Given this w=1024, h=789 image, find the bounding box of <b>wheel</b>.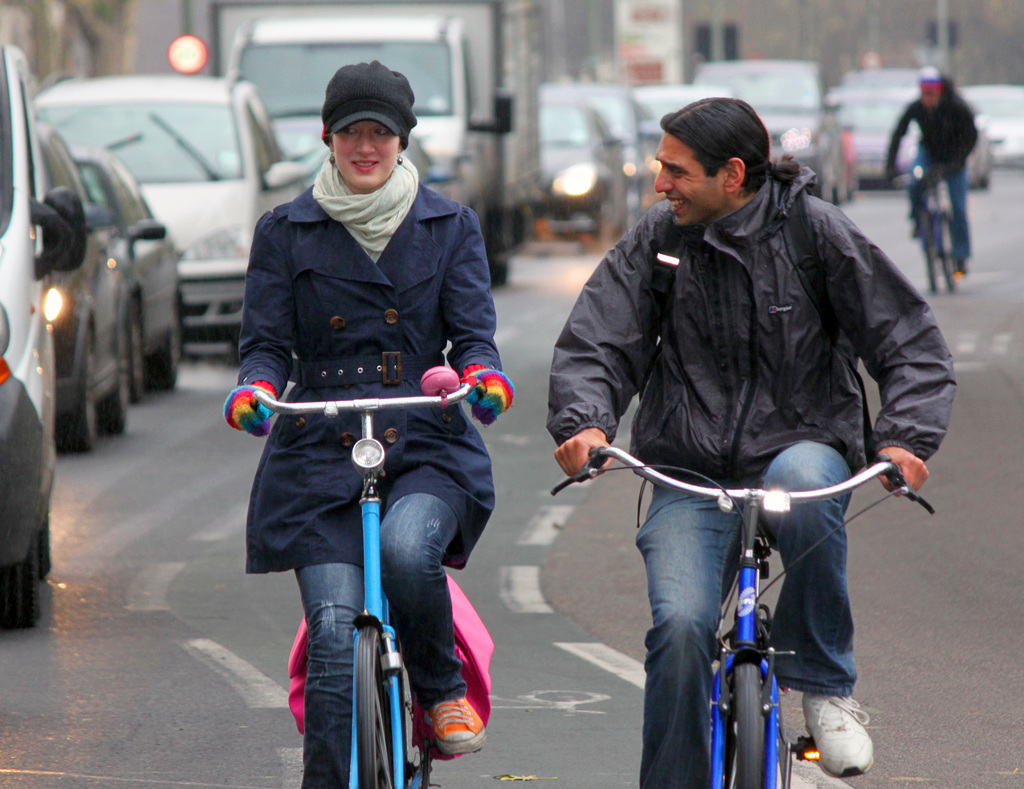
<region>93, 367, 132, 435</region>.
